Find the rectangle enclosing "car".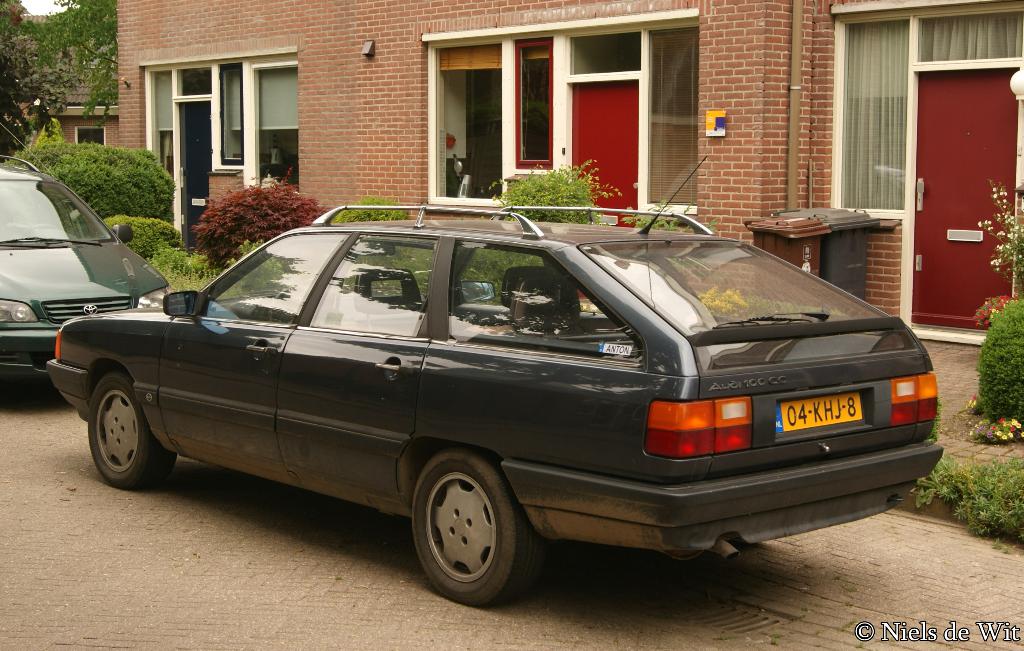
bbox=(0, 151, 174, 374).
